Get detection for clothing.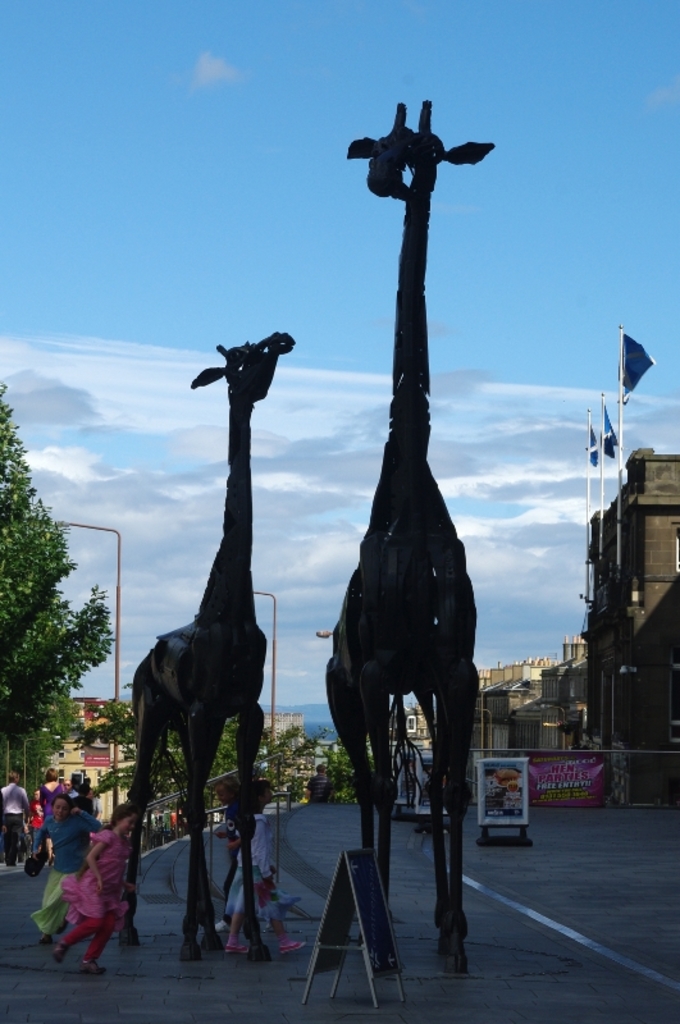
Detection: 225,795,254,922.
